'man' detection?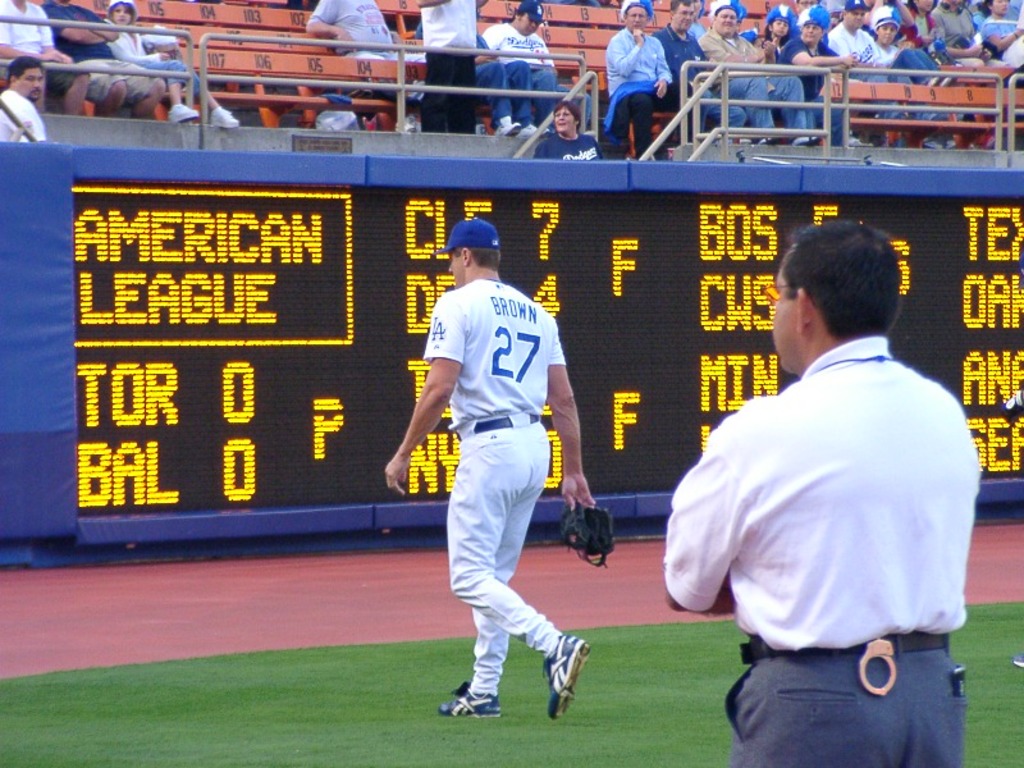
crop(461, 42, 532, 128)
